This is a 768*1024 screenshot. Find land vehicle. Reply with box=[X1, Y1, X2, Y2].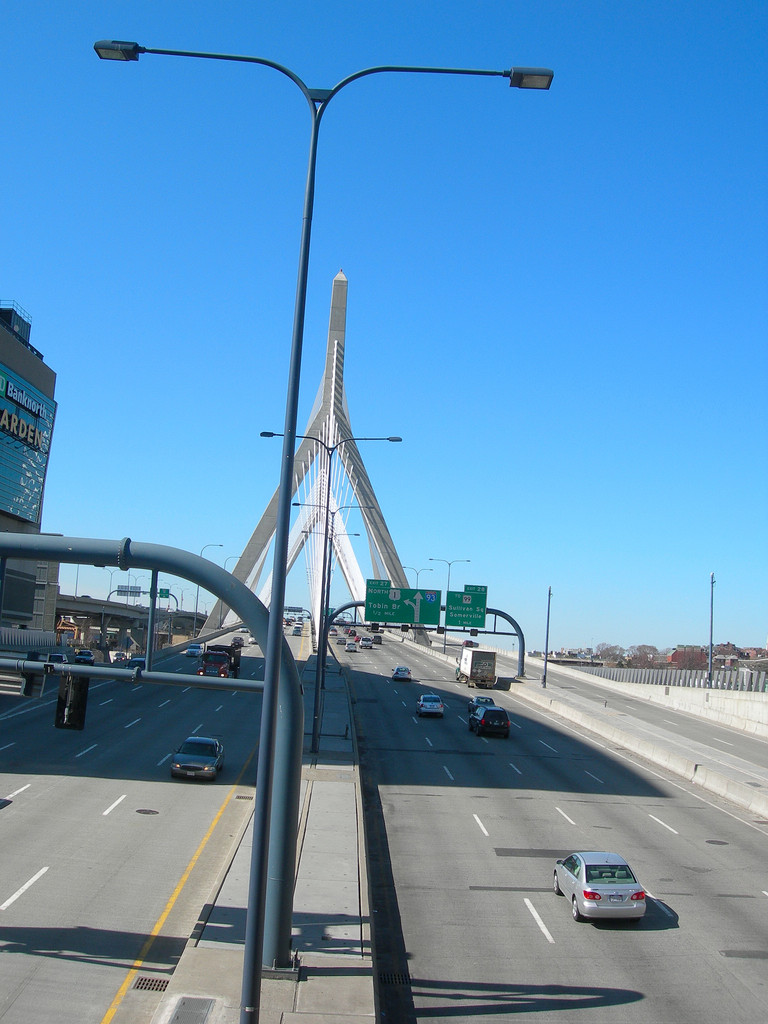
box=[359, 634, 375, 648].
